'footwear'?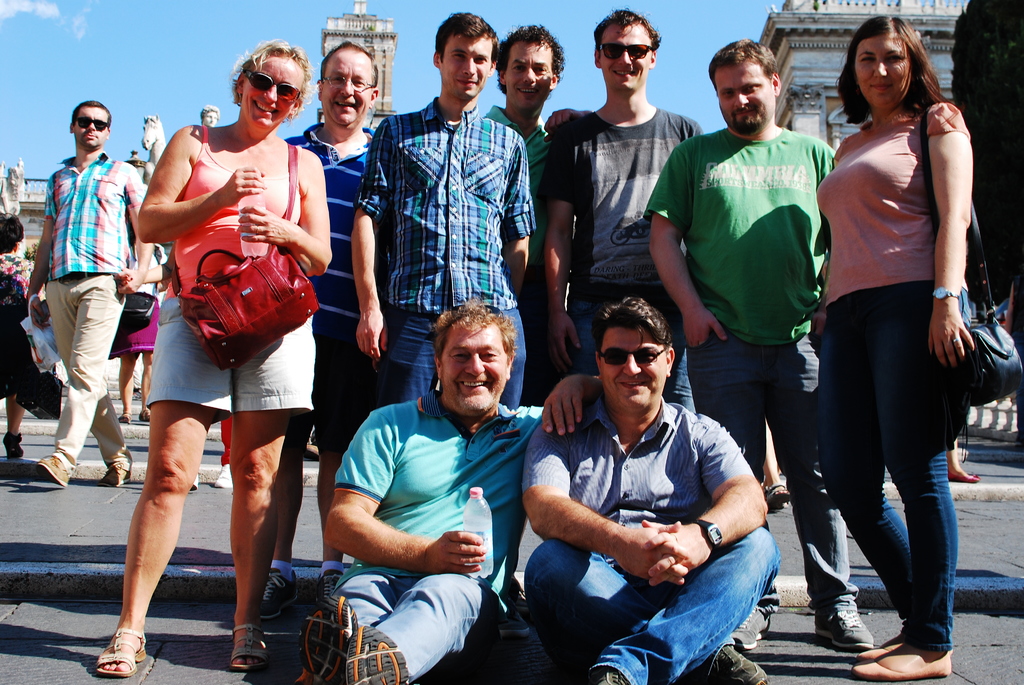
<box>98,459,127,492</box>
